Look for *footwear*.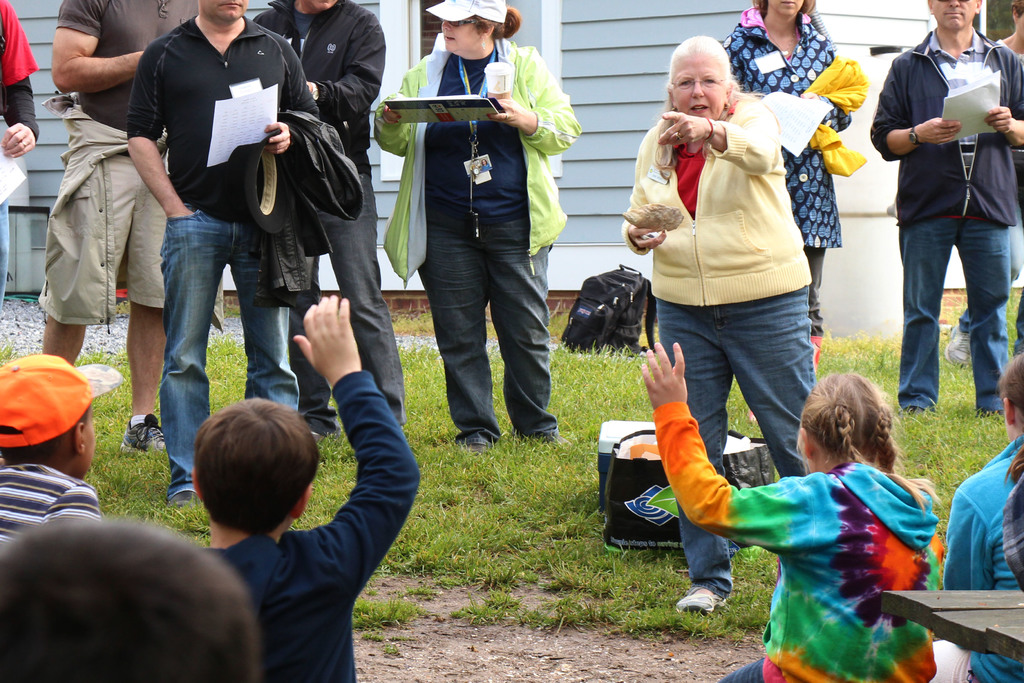
Found: <region>676, 579, 728, 618</region>.
